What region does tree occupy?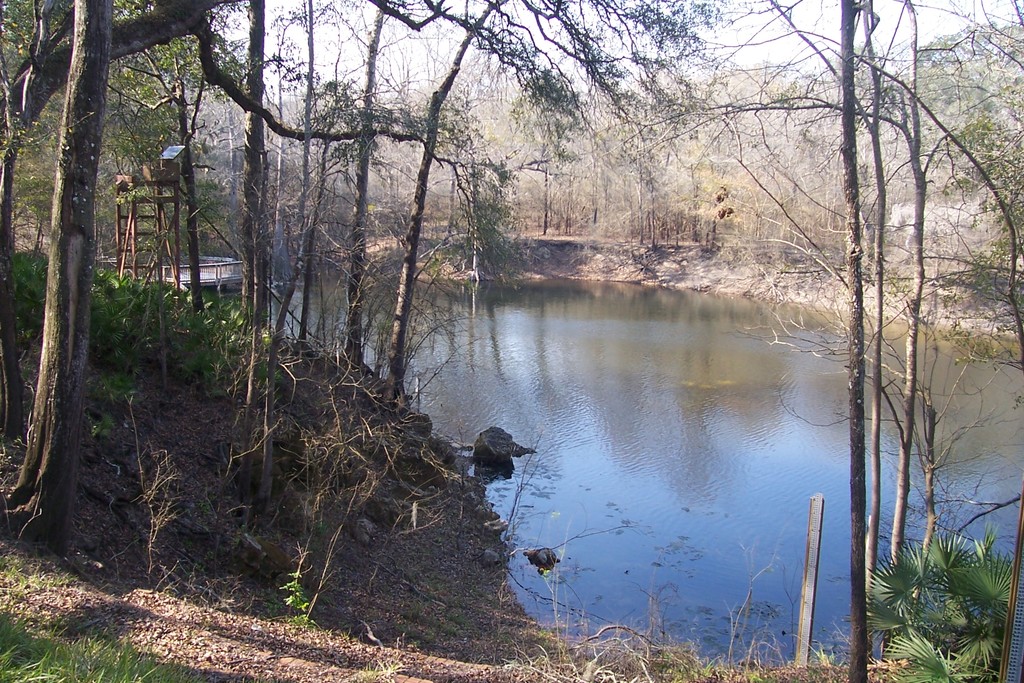
(927, 1, 1023, 325).
